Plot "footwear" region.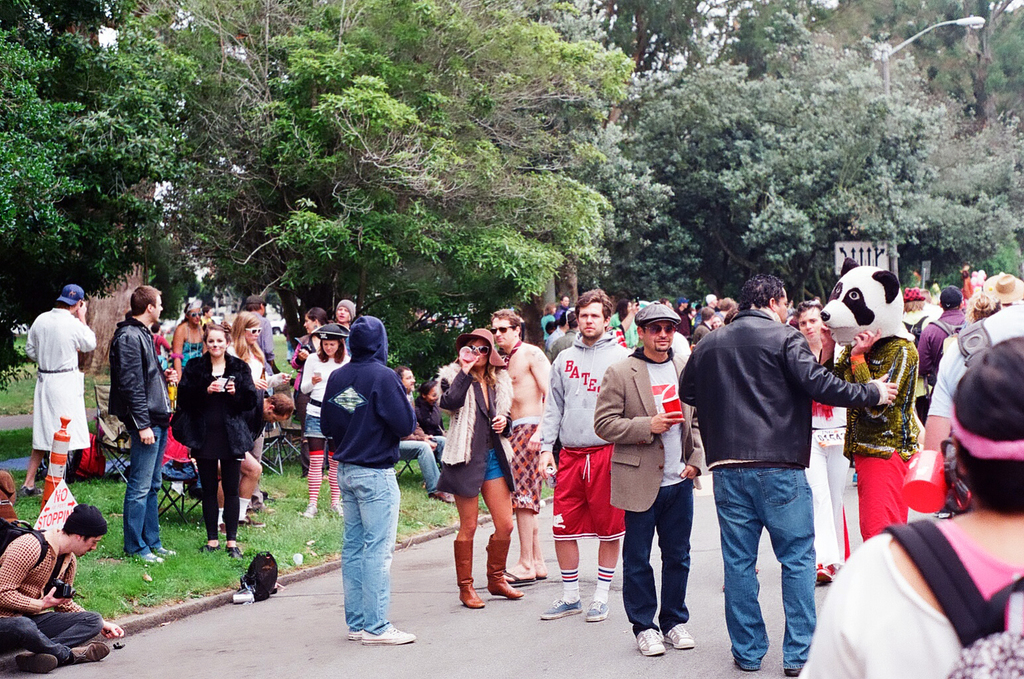
Plotted at (left=451, top=542, right=484, bottom=612).
